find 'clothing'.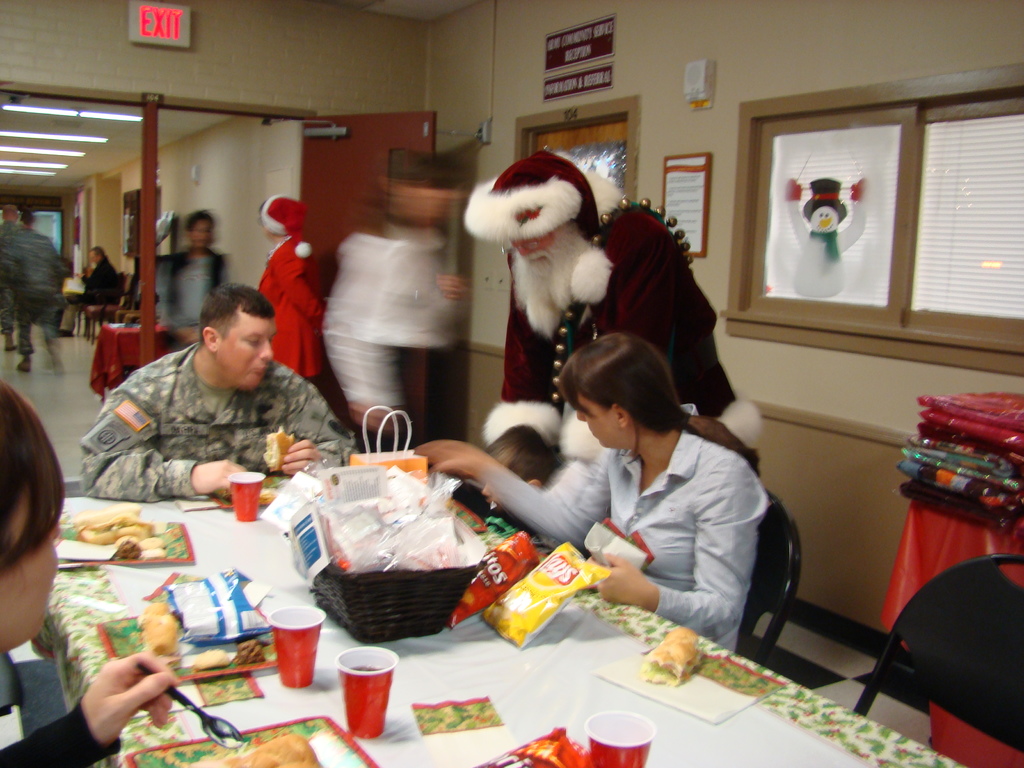
[71, 253, 122, 316].
